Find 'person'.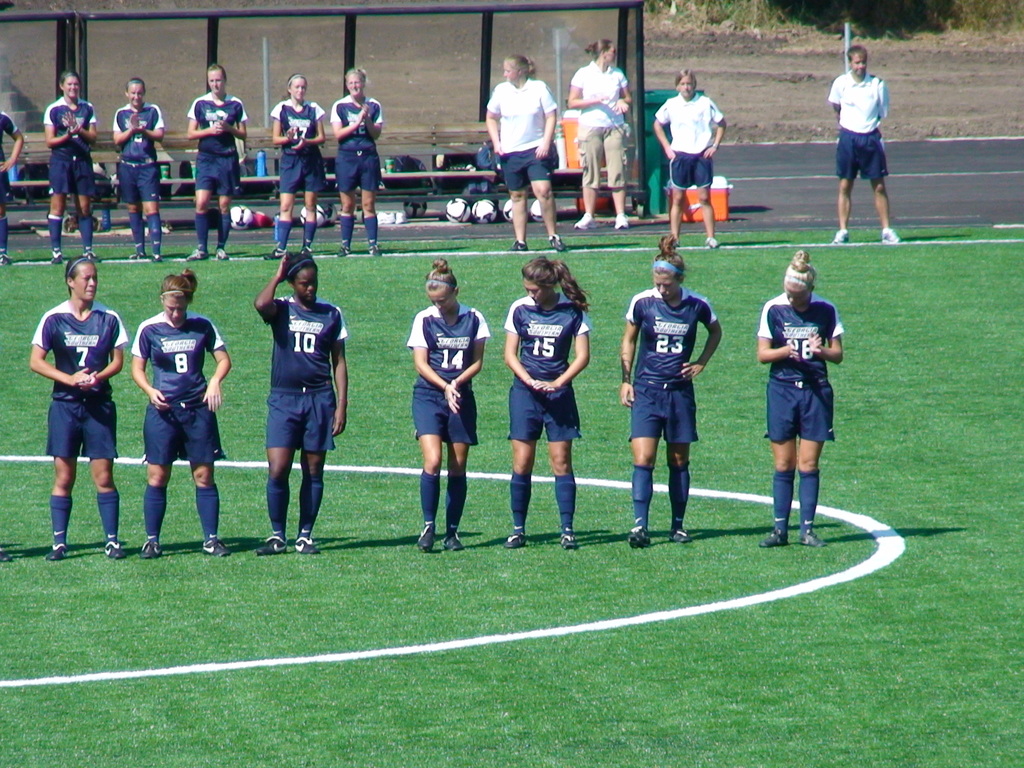
crop(333, 64, 387, 254).
